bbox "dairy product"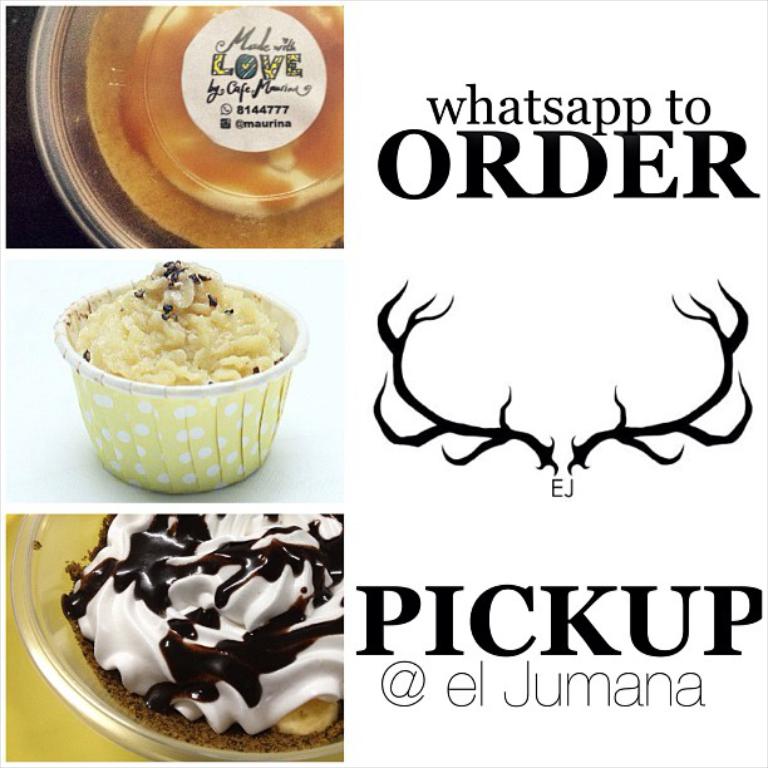
[46, 521, 340, 737]
